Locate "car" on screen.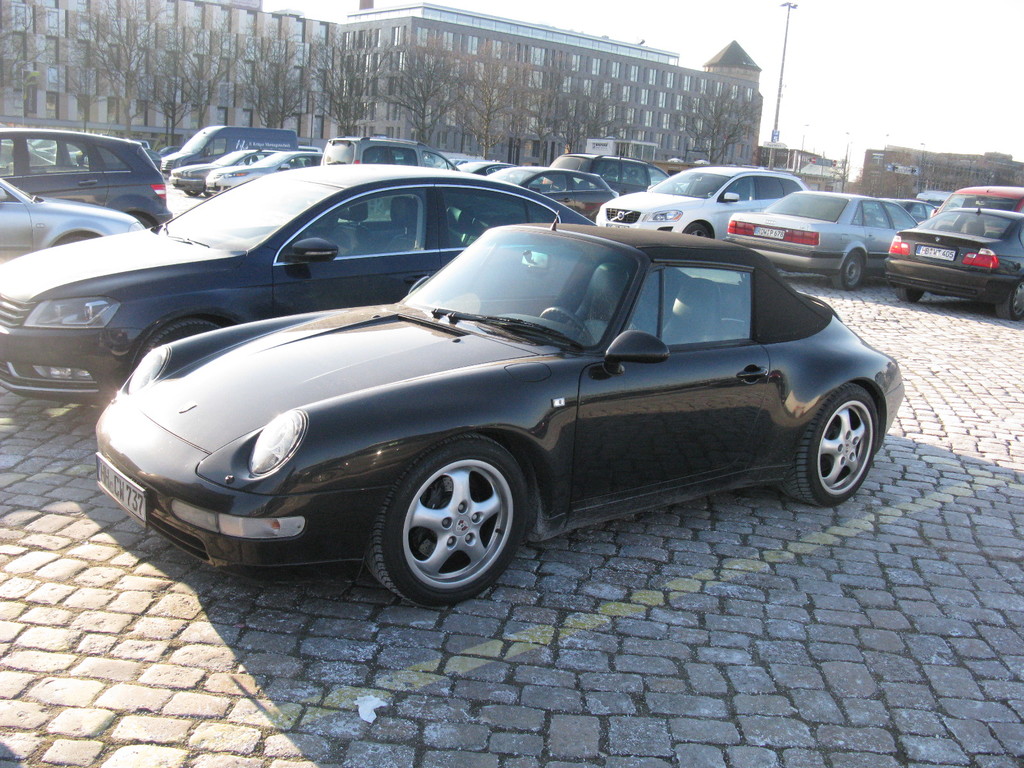
On screen at (484,164,622,224).
